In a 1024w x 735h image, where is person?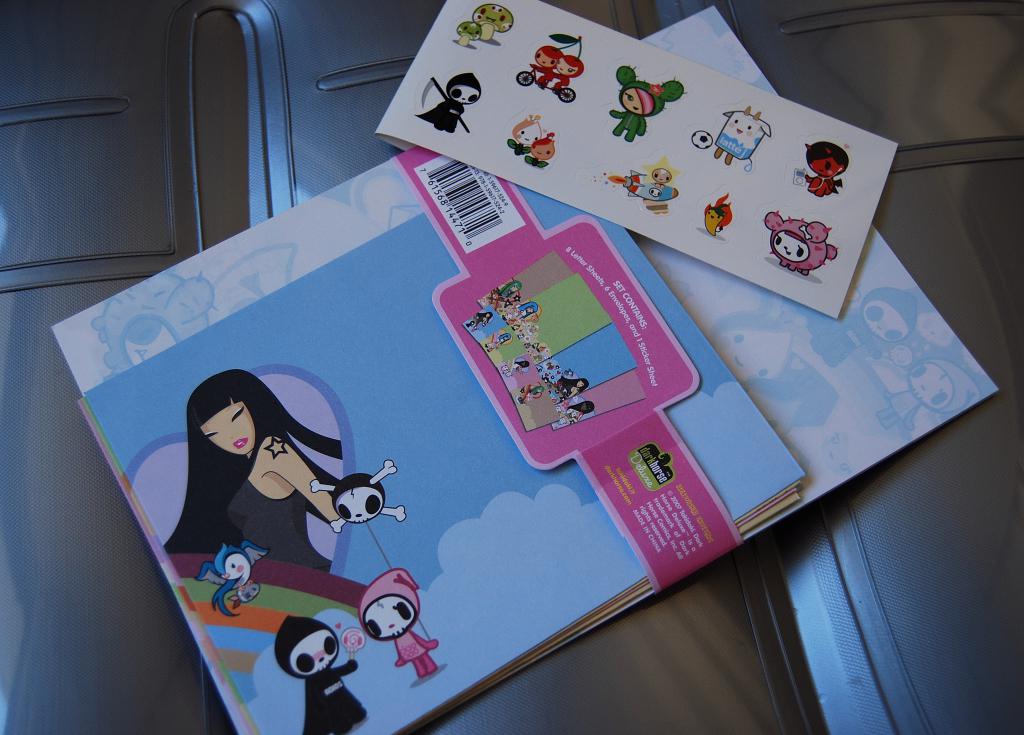
bbox=(805, 141, 848, 200).
